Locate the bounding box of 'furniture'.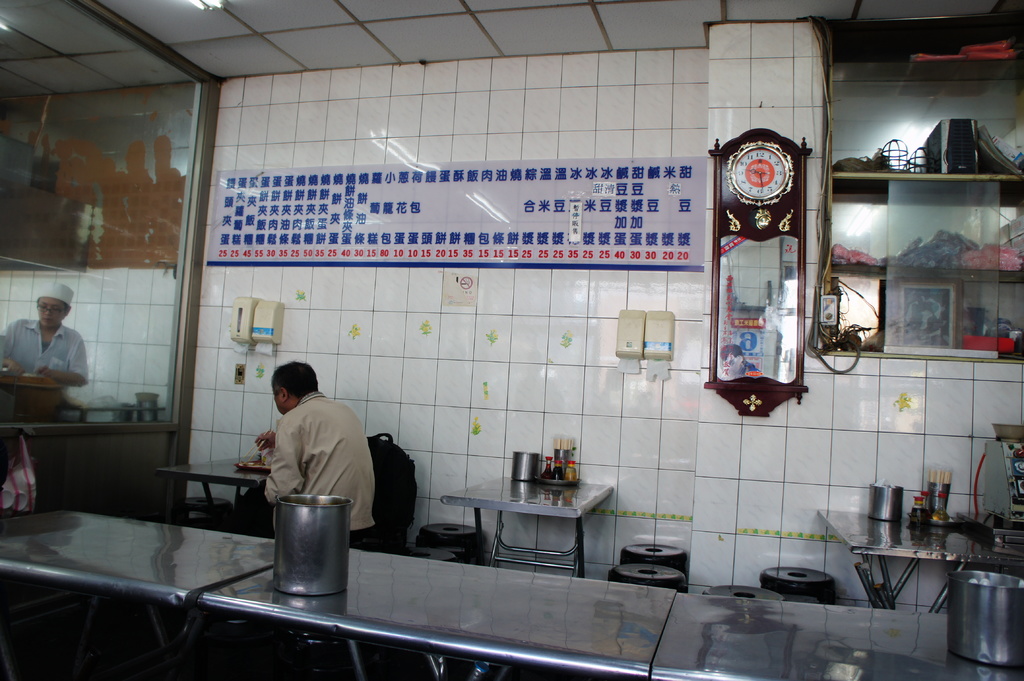
Bounding box: 609:561:687:595.
